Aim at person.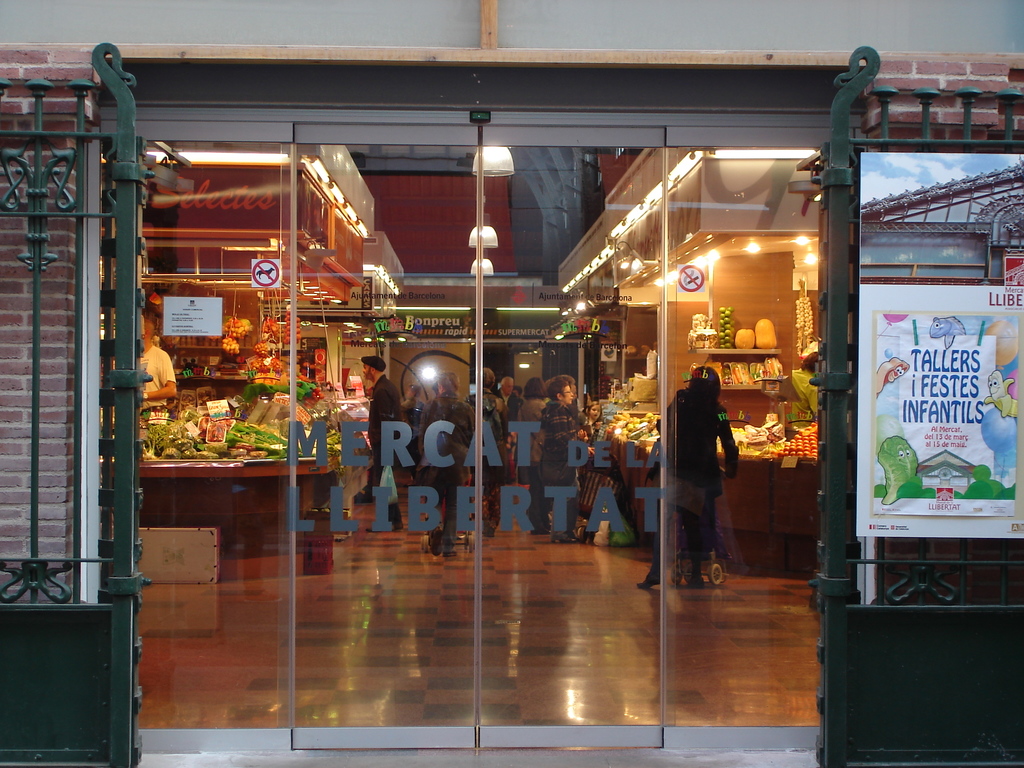
Aimed at (x1=138, y1=315, x2=175, y2=415).
